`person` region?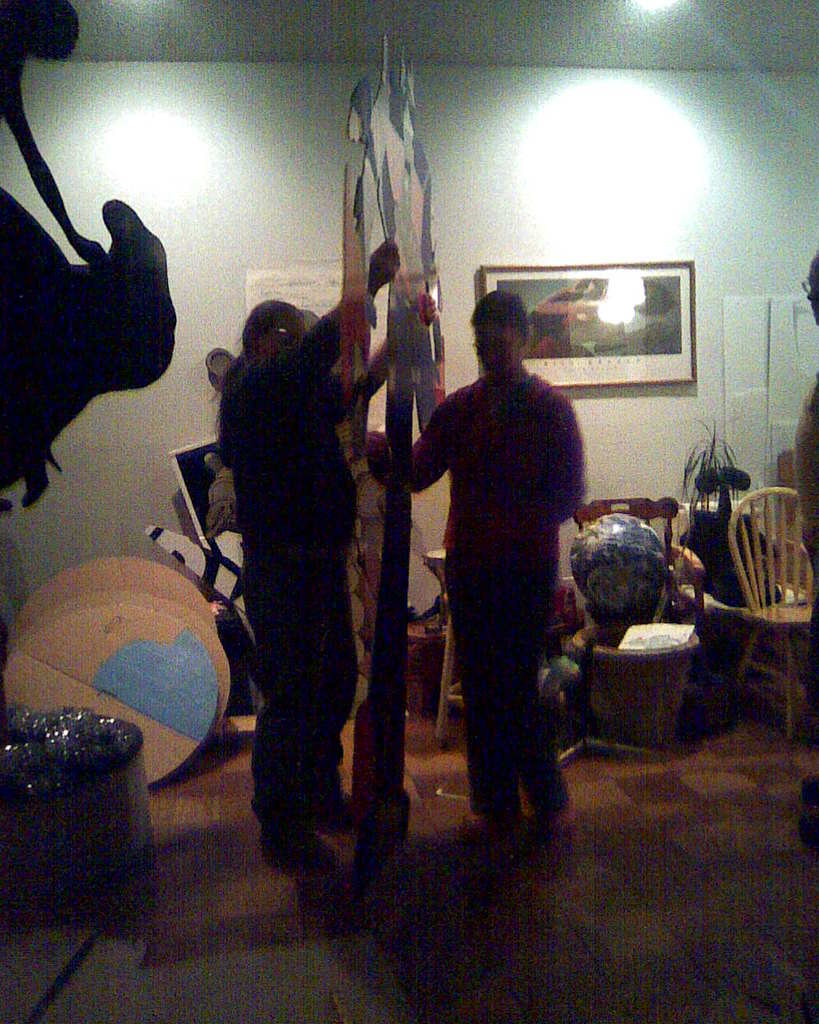
198 286 437 874
